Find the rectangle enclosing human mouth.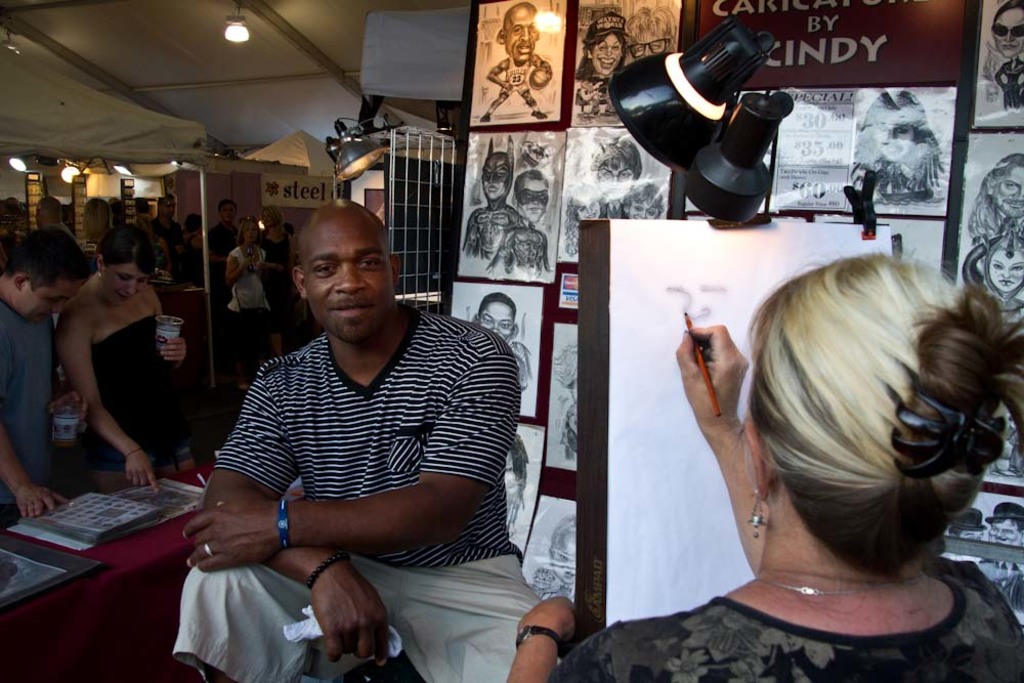
select_region(326, 298, 374, 324).
